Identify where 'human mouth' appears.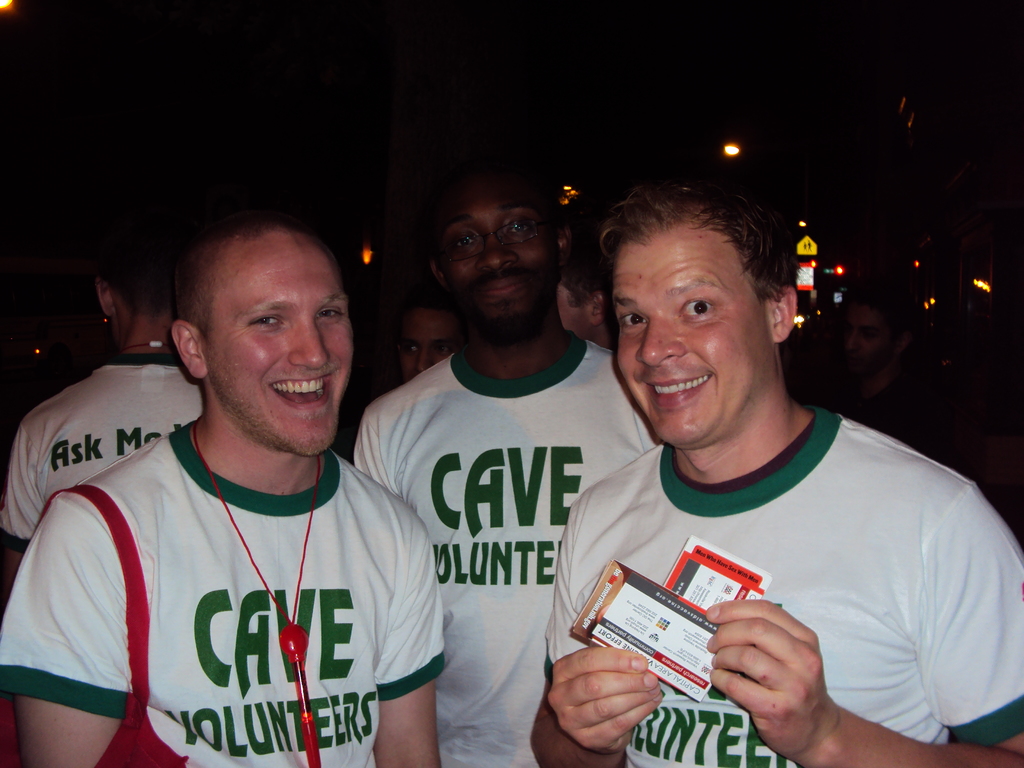
Appears at <bbox>480, 275, 530, 308</bbox>.
